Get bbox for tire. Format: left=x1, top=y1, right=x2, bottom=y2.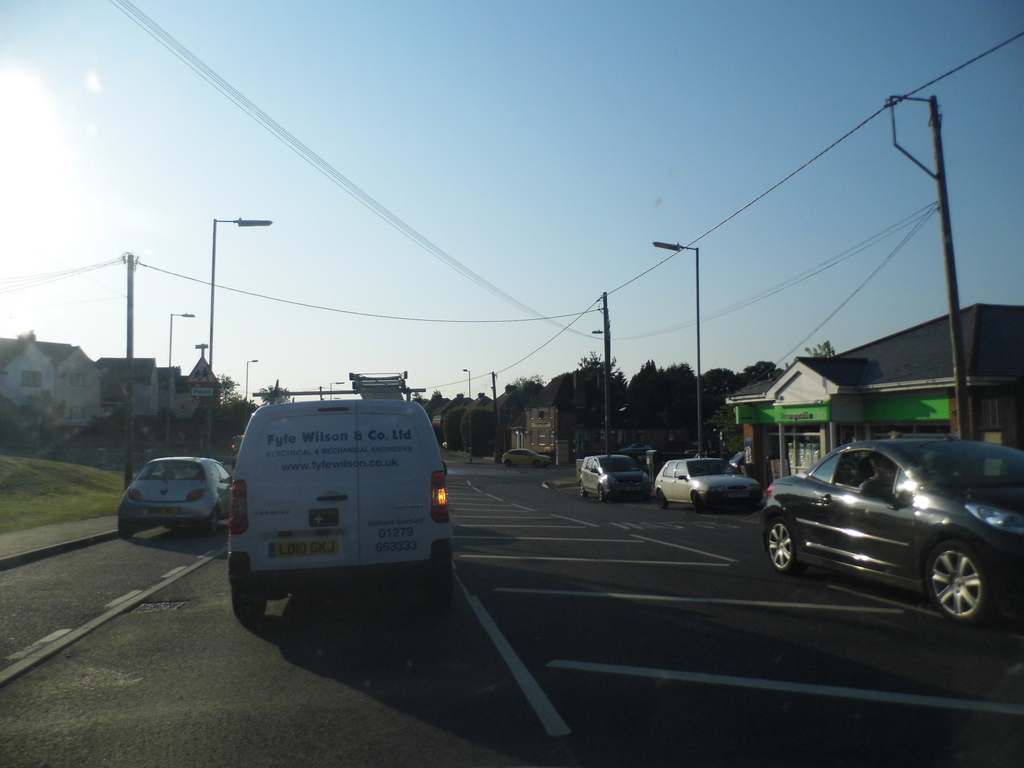
left=534, top=461, right=540, bottom=468.
